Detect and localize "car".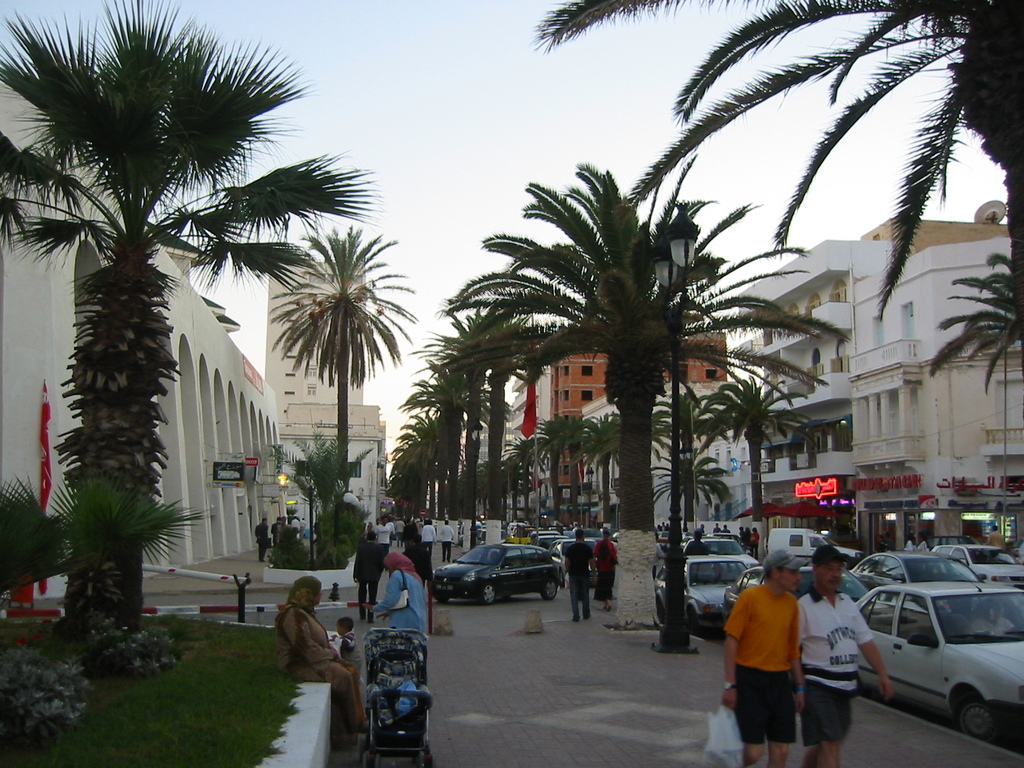
Localized at {"left": 431, "top": 534, "right": 562, "bottom": 607}.
